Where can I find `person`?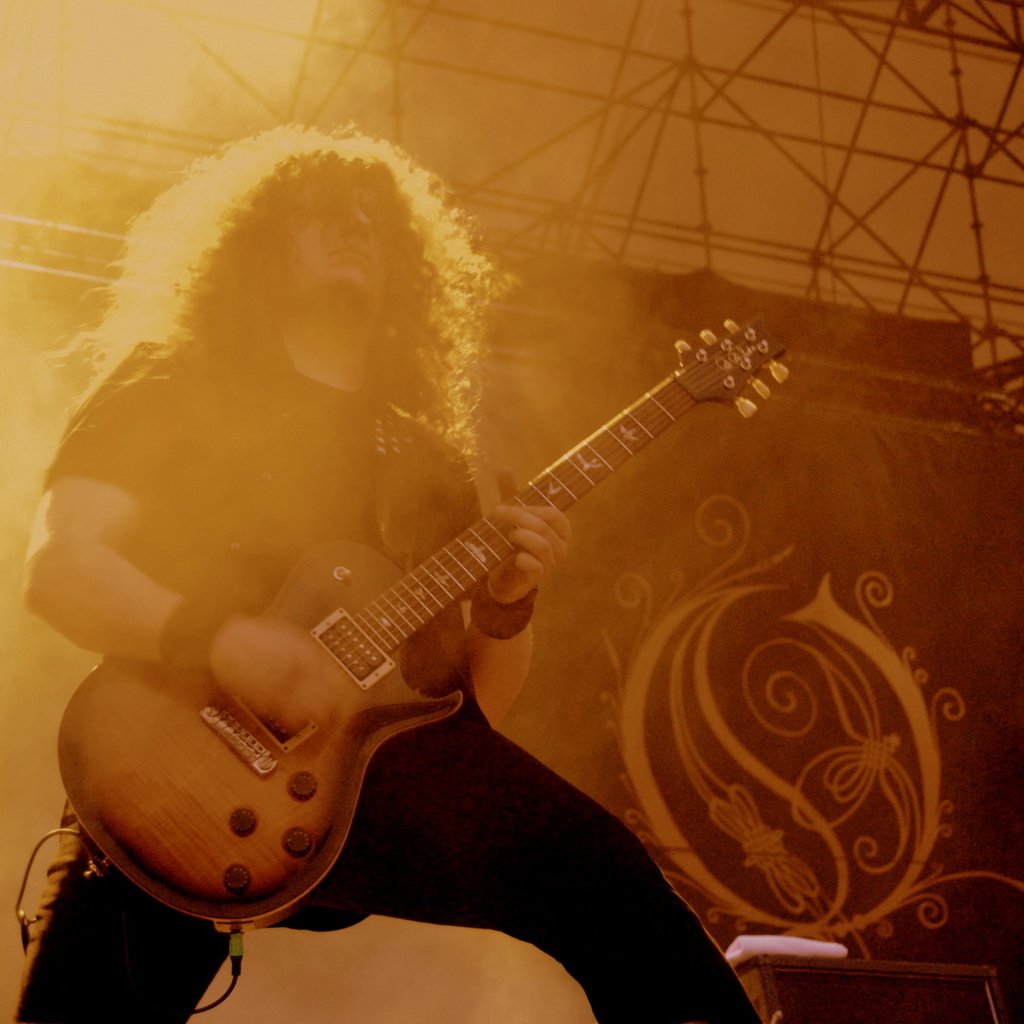
You can find it at locate(46, 132, 821, 992).
